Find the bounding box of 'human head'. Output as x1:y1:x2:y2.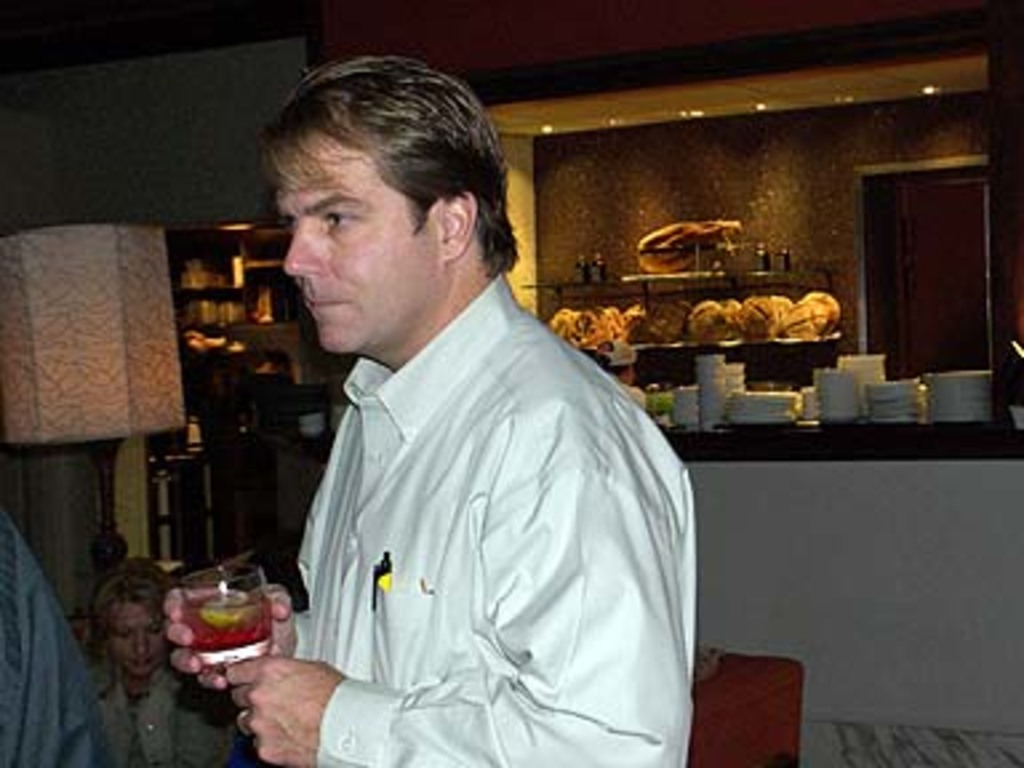
245:53:517:349.
